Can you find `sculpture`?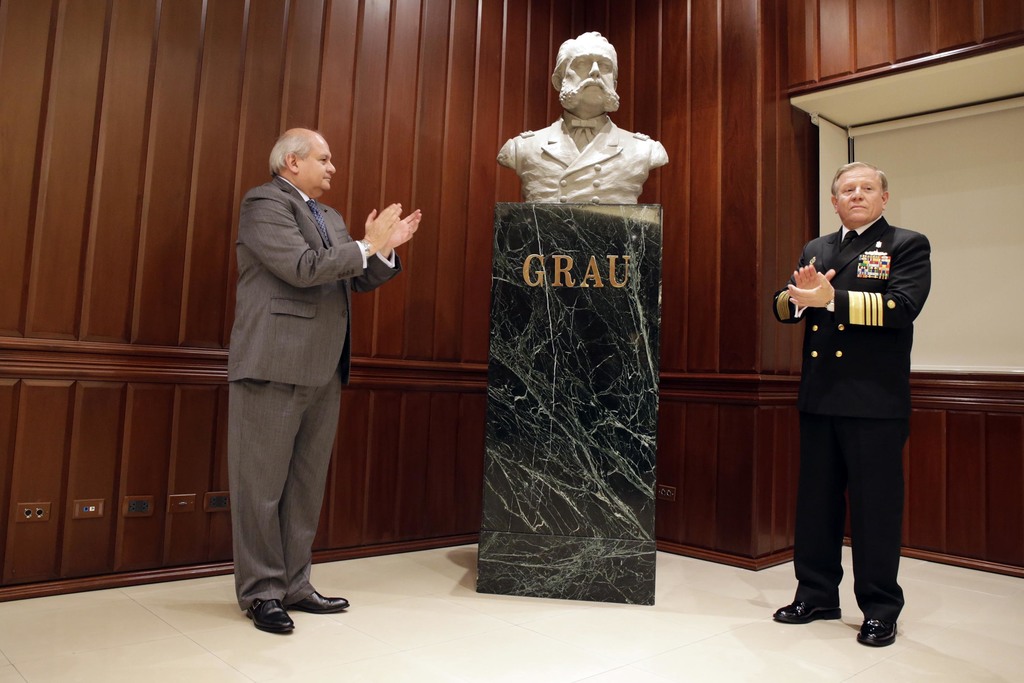
Yes, bounding box: 498 29 671 201.
